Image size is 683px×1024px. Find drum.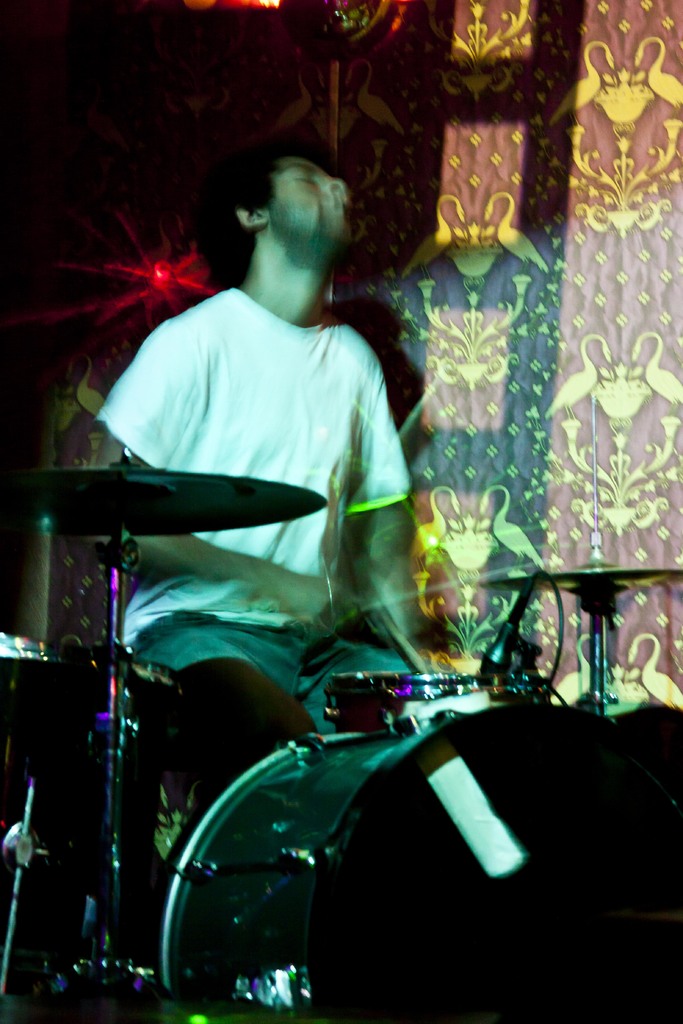
BBox(158, 703, 682, 1023).
